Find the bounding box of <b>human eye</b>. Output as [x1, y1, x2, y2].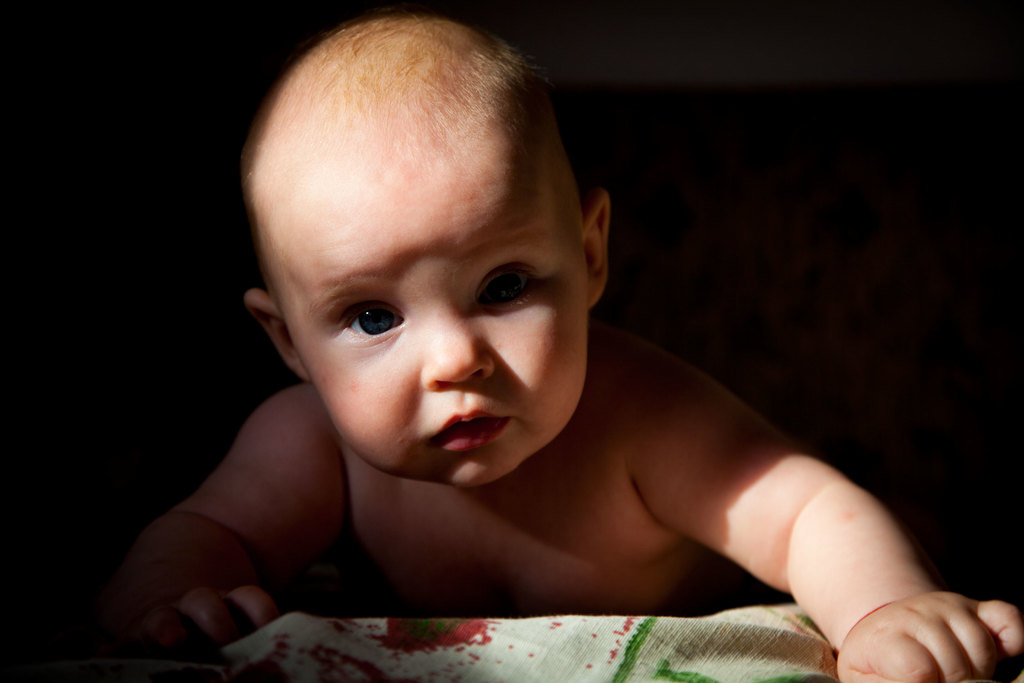
[322, 291, 412, 358].
